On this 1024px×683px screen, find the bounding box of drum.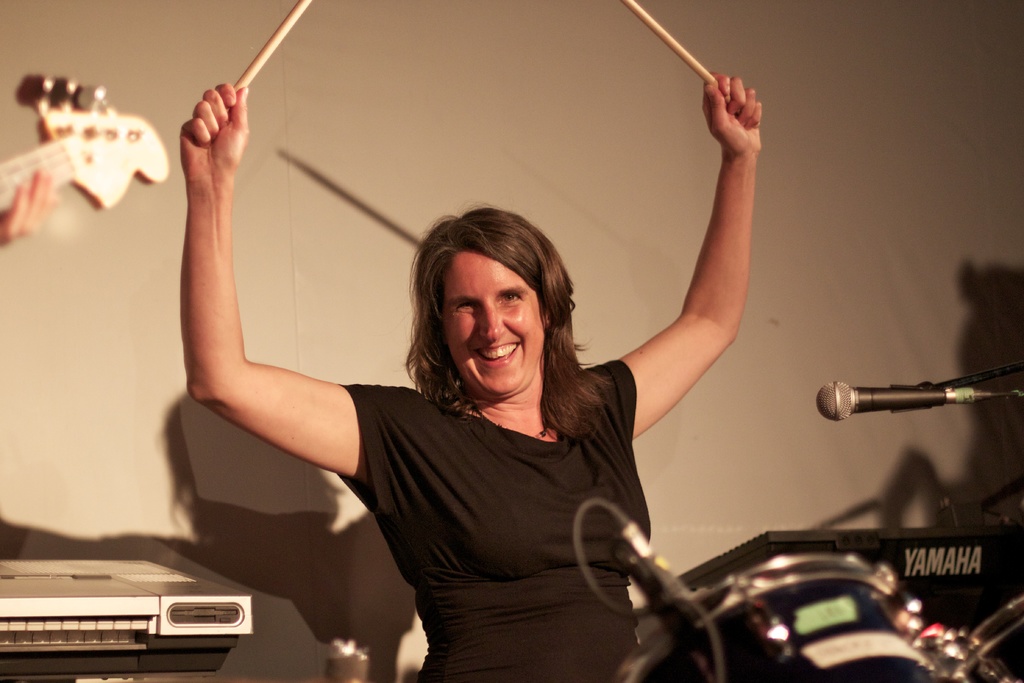
Bounding box: select_region(609, 548, 959, 682).
